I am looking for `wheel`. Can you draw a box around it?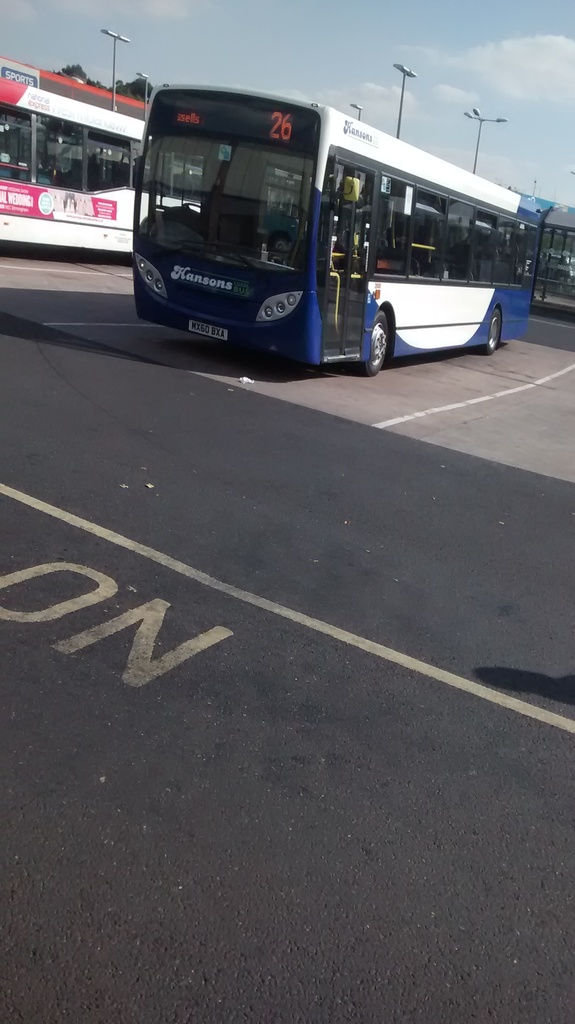
Sure, the bounding box is region(483, 304, 500, 358).
